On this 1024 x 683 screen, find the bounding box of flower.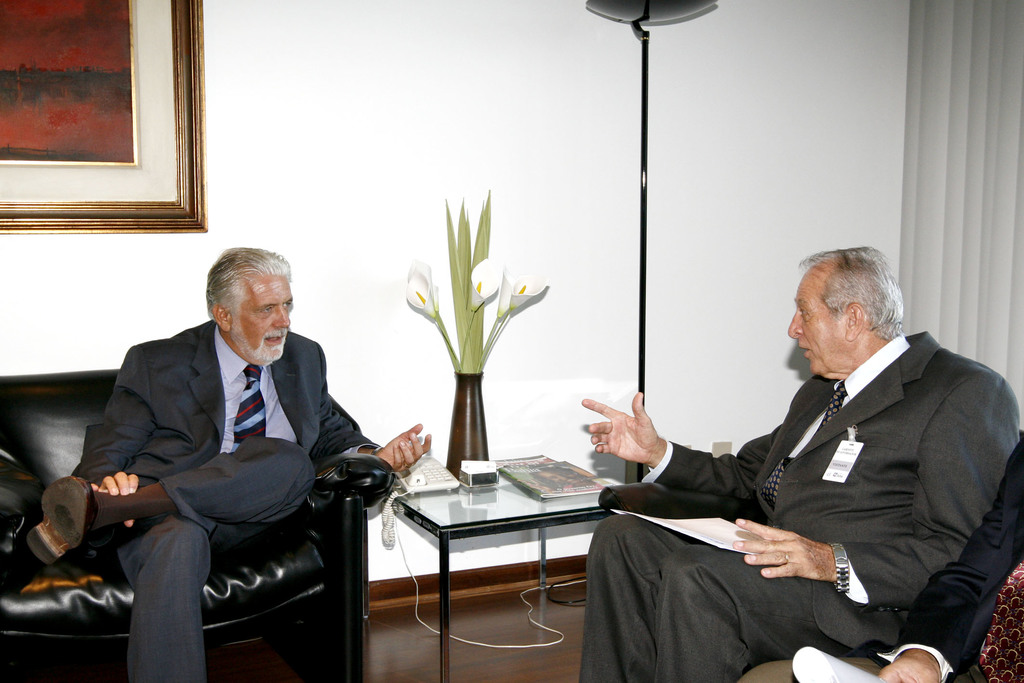
Bounding box: 497,267,552,317.
